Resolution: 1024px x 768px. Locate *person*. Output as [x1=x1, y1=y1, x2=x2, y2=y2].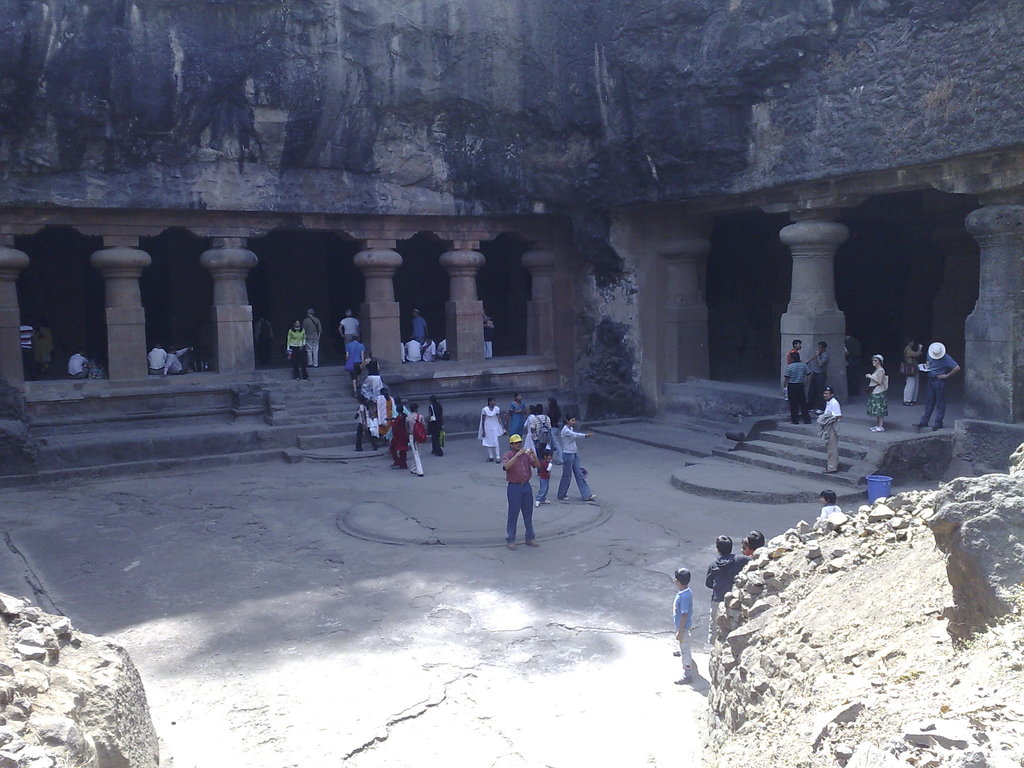
[x1=498, y1=431, x2=543, y2=553].
